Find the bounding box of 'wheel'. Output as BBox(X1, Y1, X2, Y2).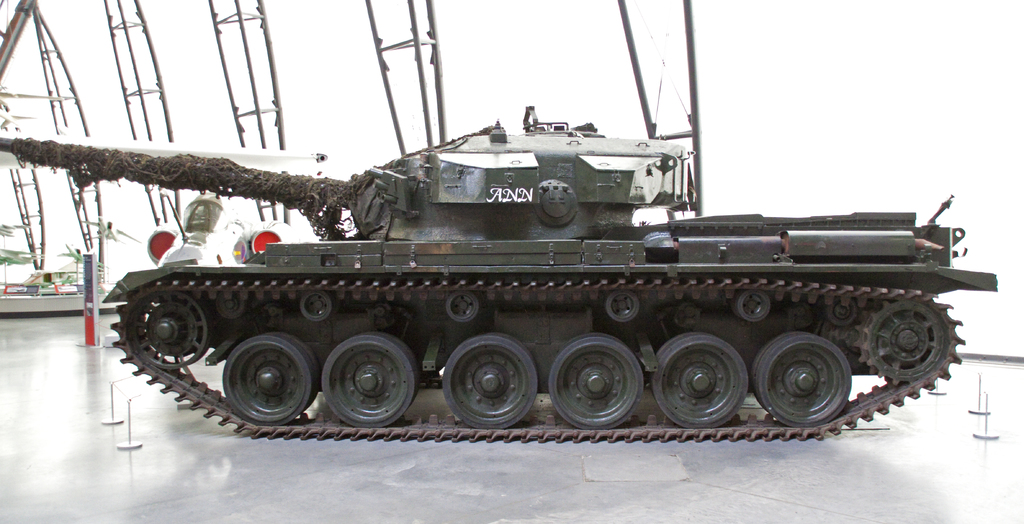
BBox(444, 291, 478, 325).
